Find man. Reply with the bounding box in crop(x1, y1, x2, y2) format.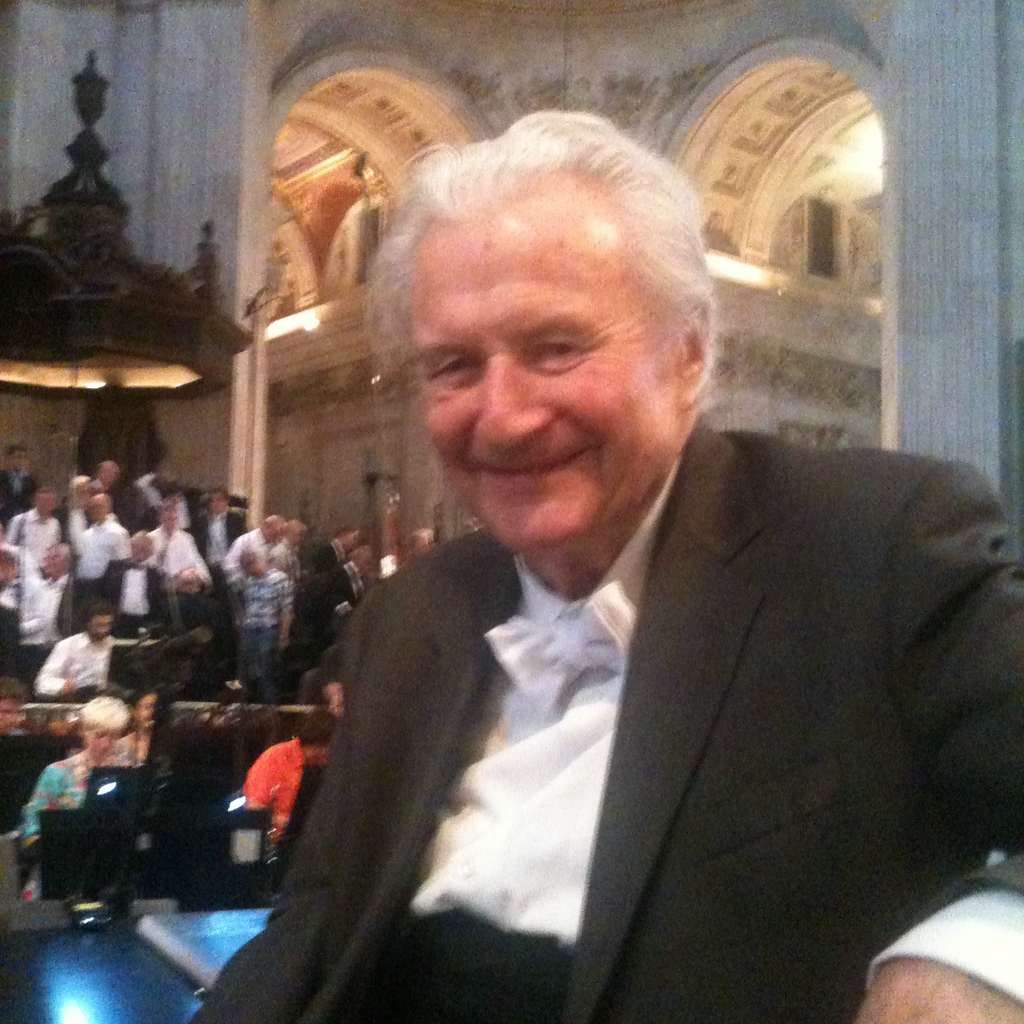
crop(217, 511, 290, 588).
